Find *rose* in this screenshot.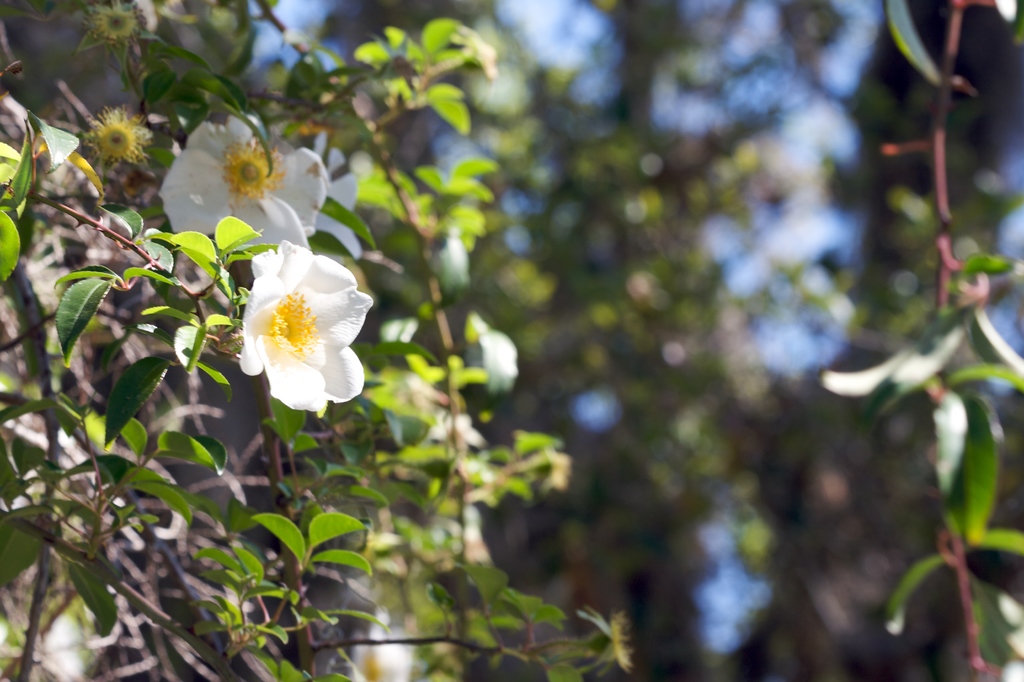
The bounding box for *rose* is Rect(350, 613, 414, 681).
